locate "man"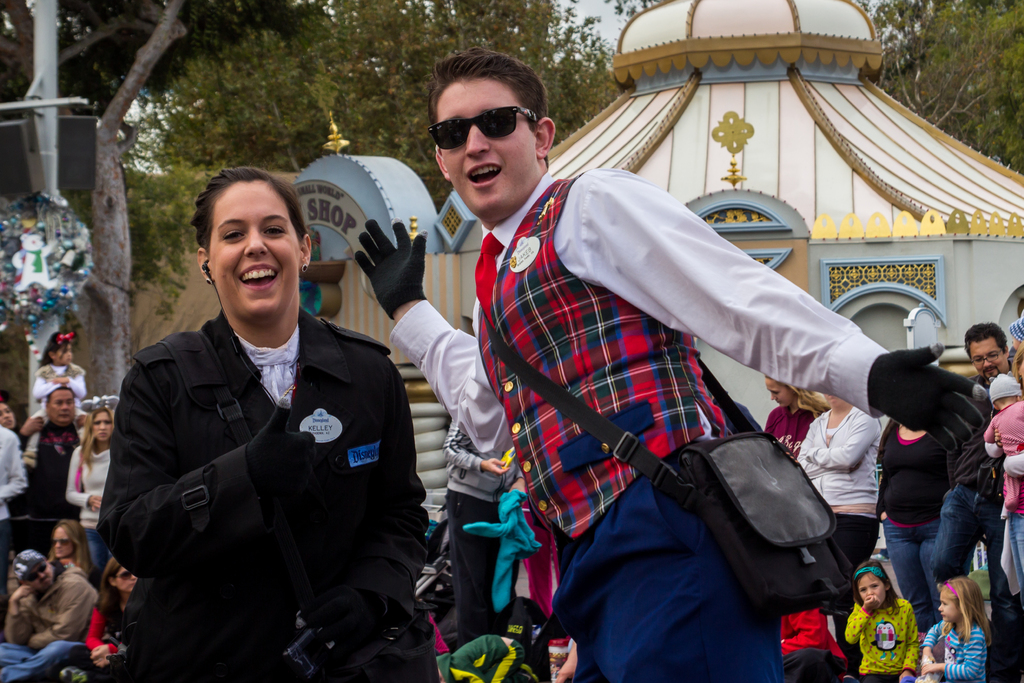
<bbox>445, 99, 934, 675</bbox>
